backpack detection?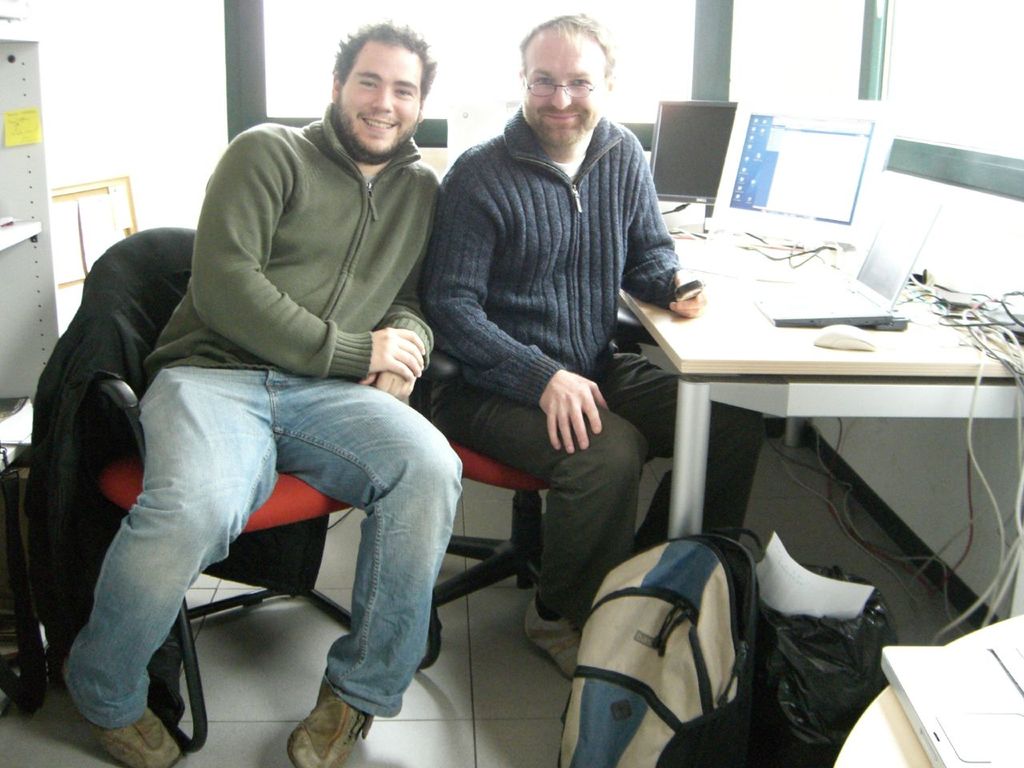
(x1=550, y1=534, x2=758, y2=767)
